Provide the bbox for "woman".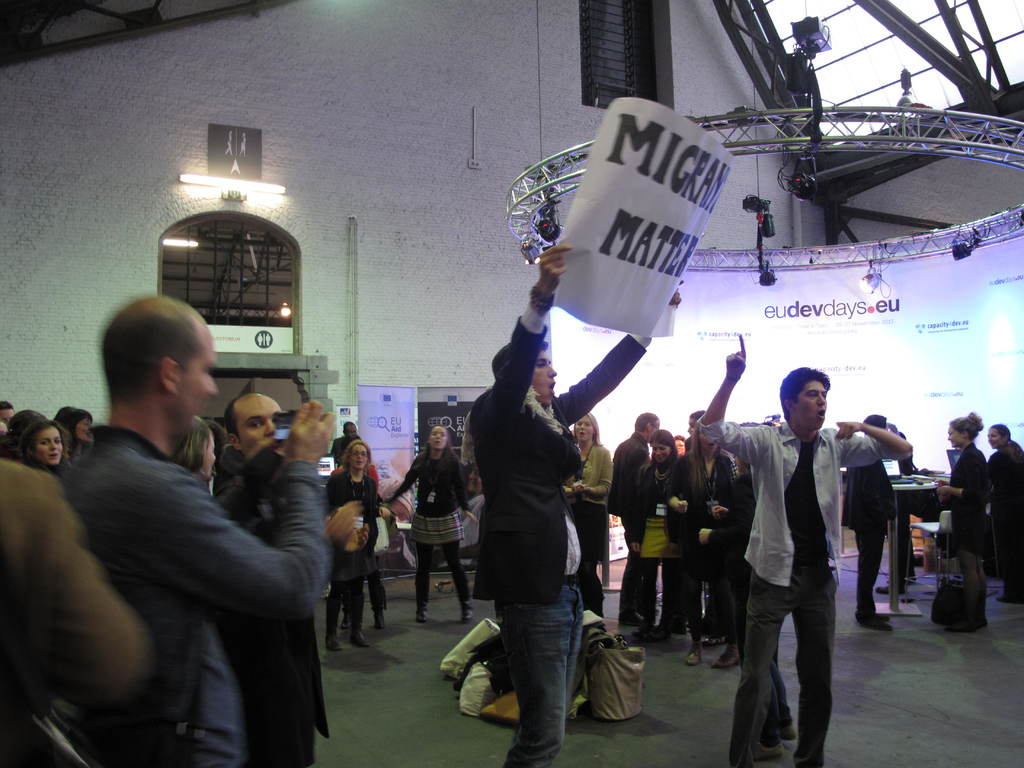
697, 458, 767, 662.
